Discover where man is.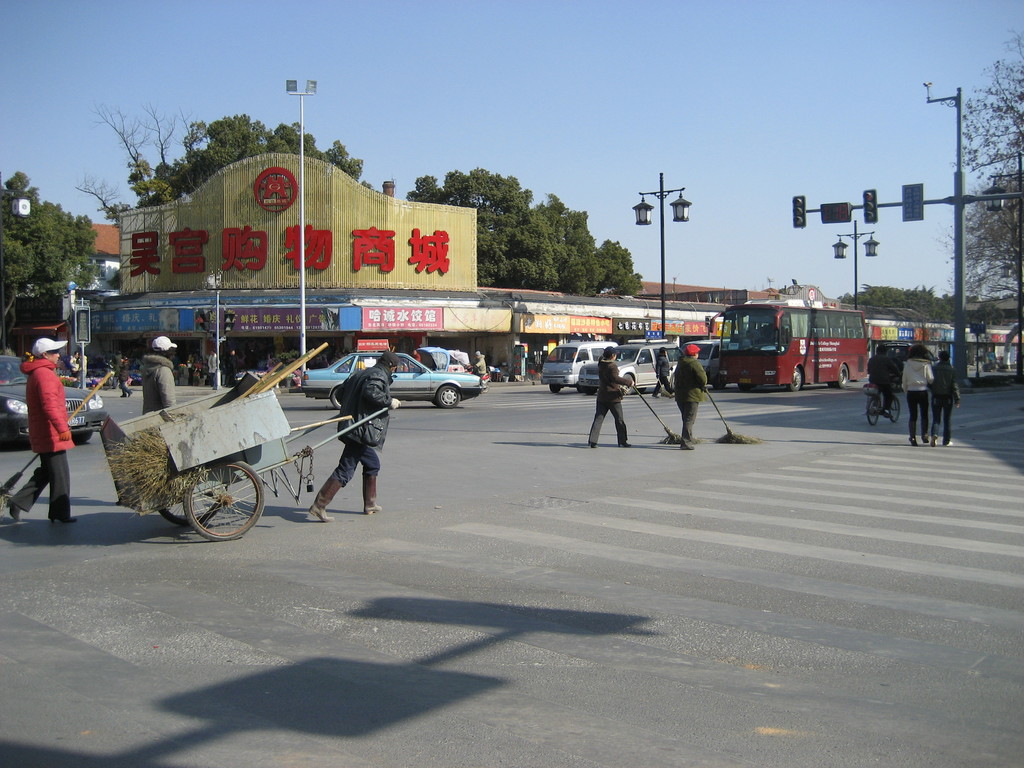
Discovered at 931/348/960/452.
